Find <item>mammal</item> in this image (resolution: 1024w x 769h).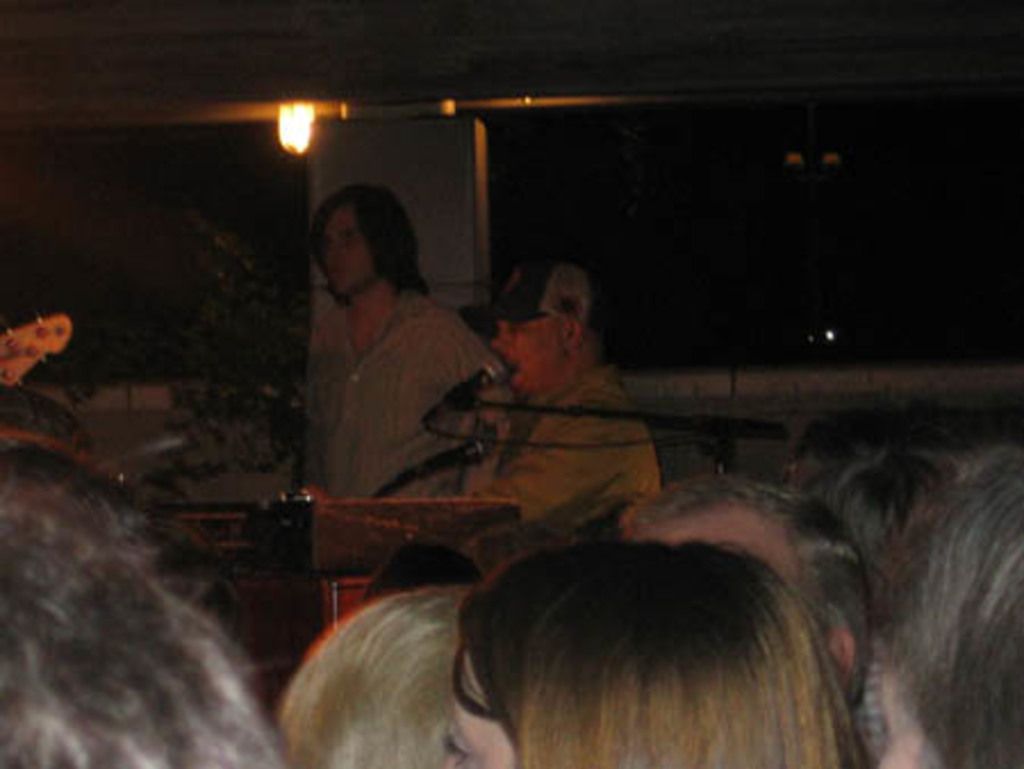
region(621, 466, 883, 767).
